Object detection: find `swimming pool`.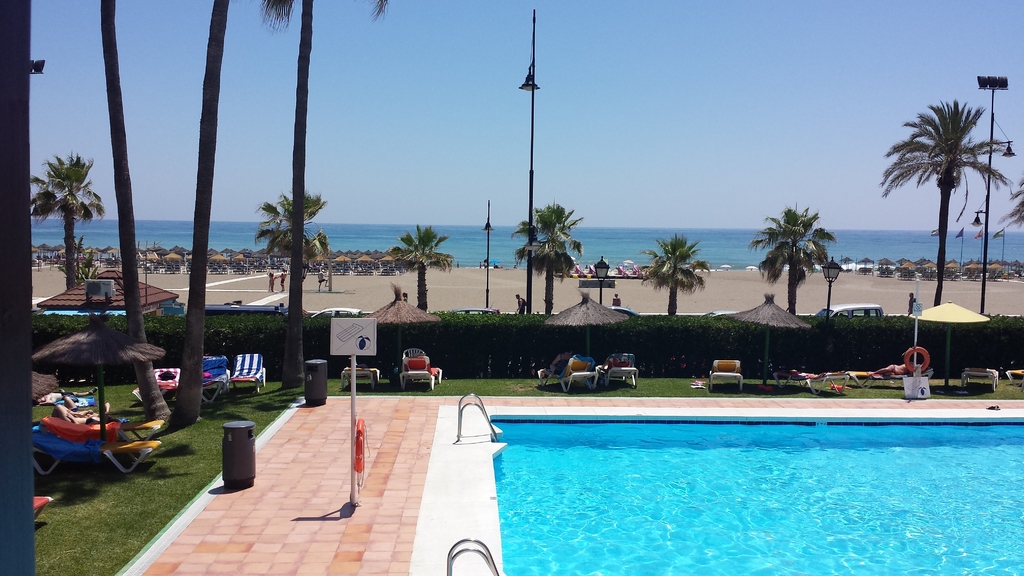
<box>382,403,1012,572</box>.
